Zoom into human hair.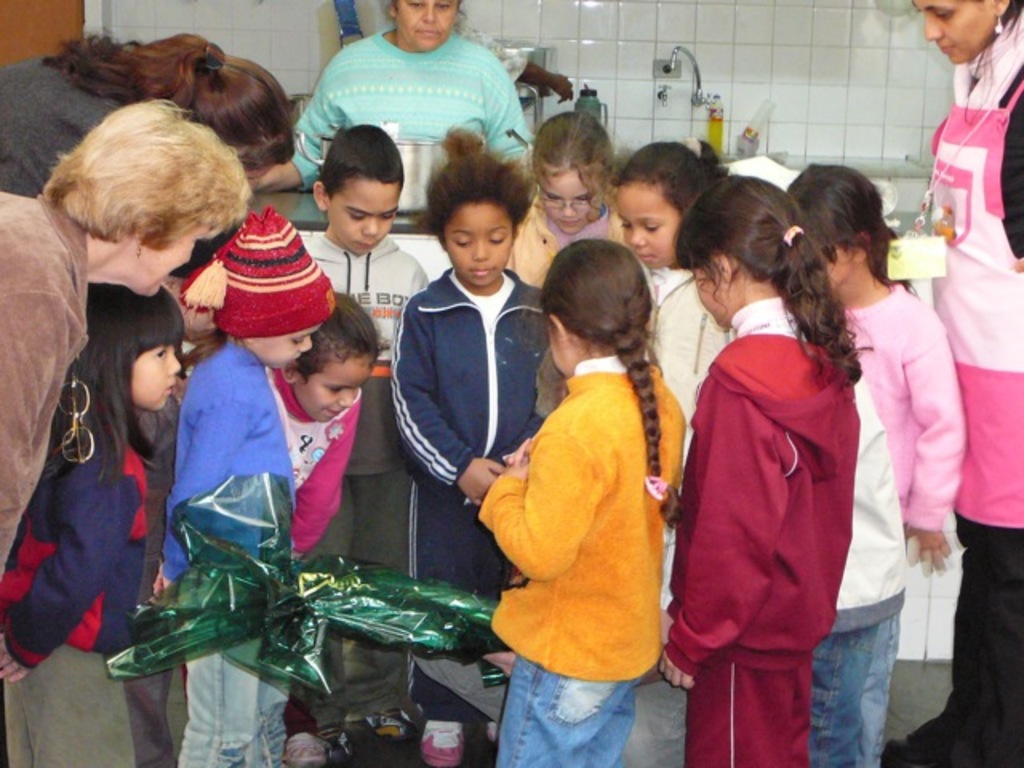
Zoom target: [995,0,1022,37].
